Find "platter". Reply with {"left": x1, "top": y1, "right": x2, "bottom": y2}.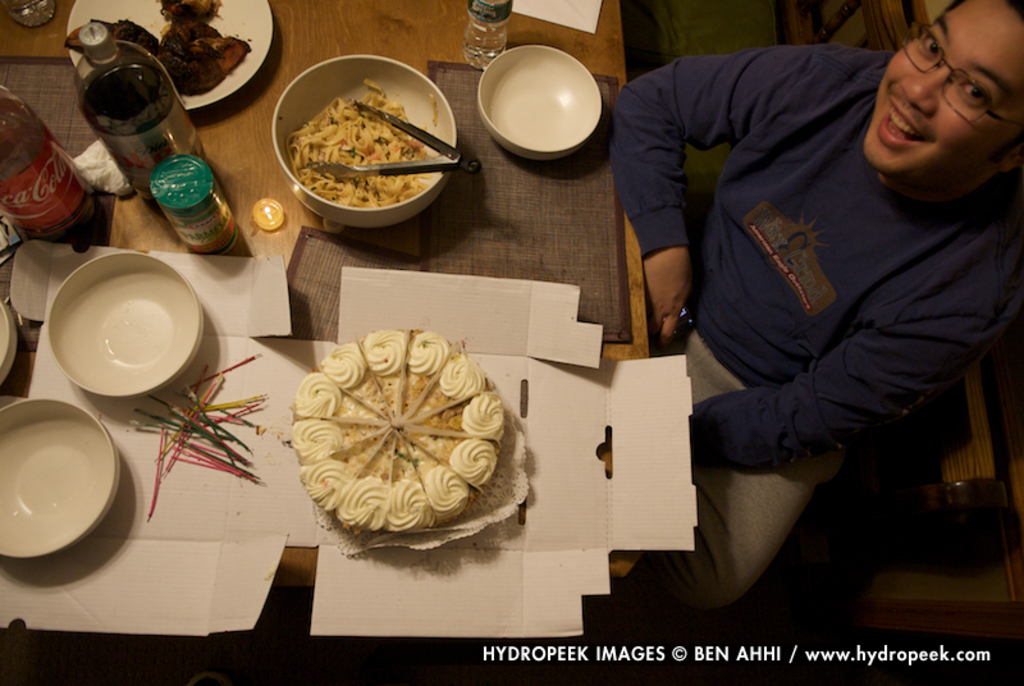
{"left": 68, "top": 0, "right": 271, "bottom": 110}.
